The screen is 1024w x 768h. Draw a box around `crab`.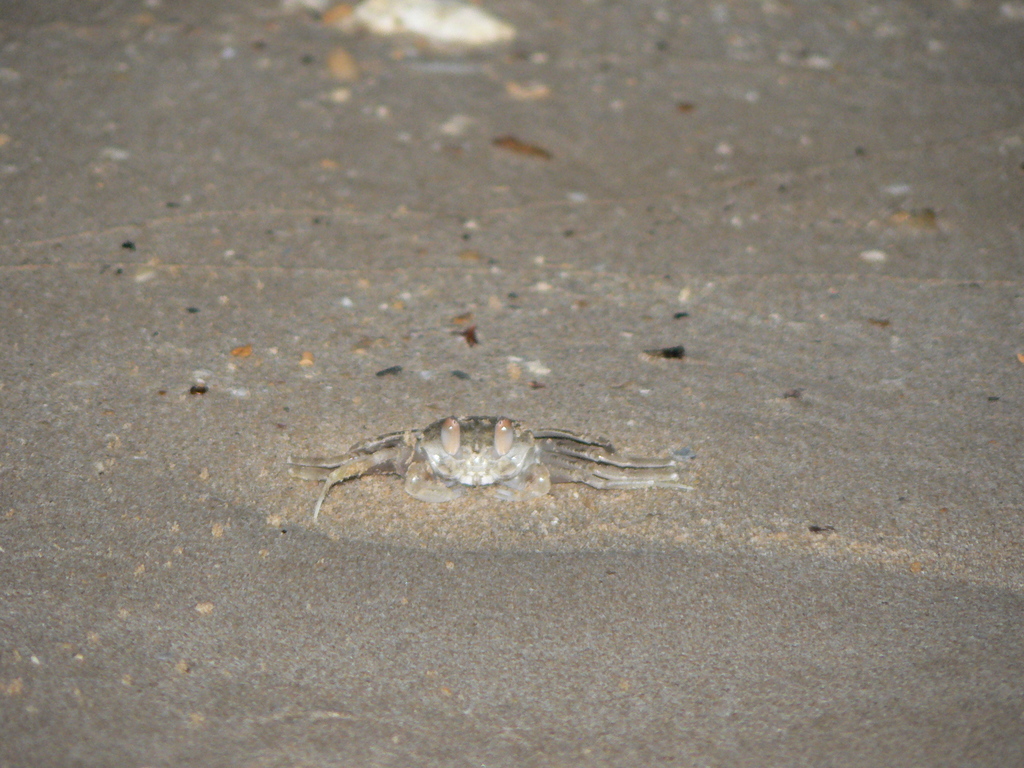
286,413,696,525.
